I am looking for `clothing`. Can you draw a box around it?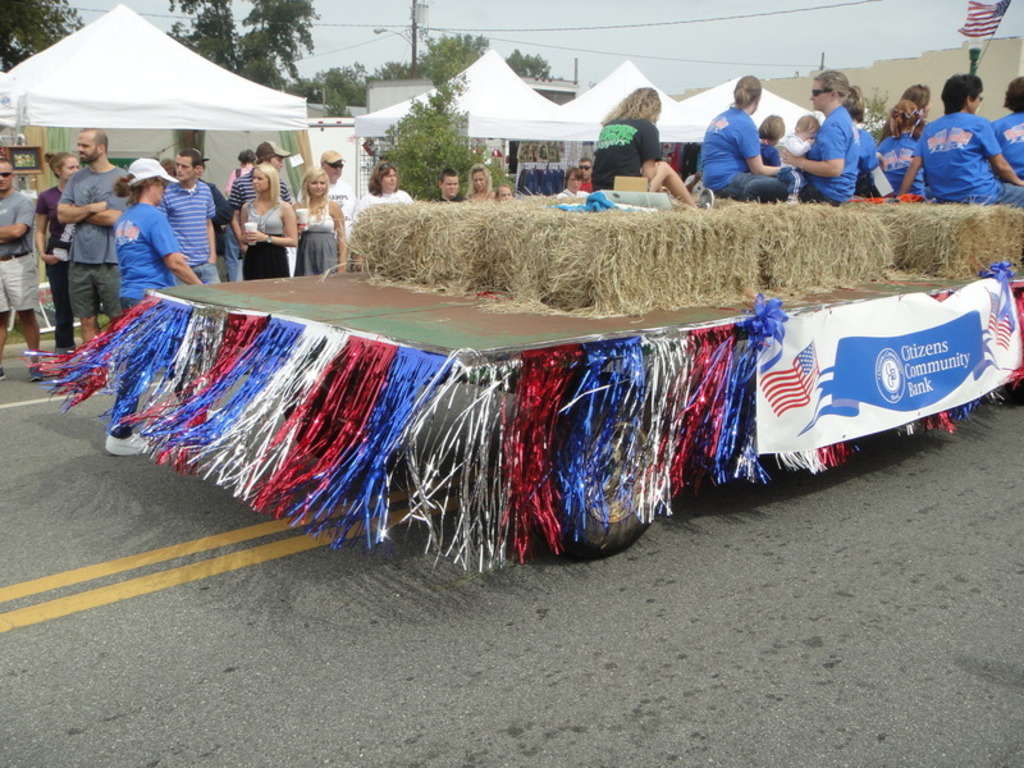
Sure, the bounding box is locate(37, 184, 79, 352).
